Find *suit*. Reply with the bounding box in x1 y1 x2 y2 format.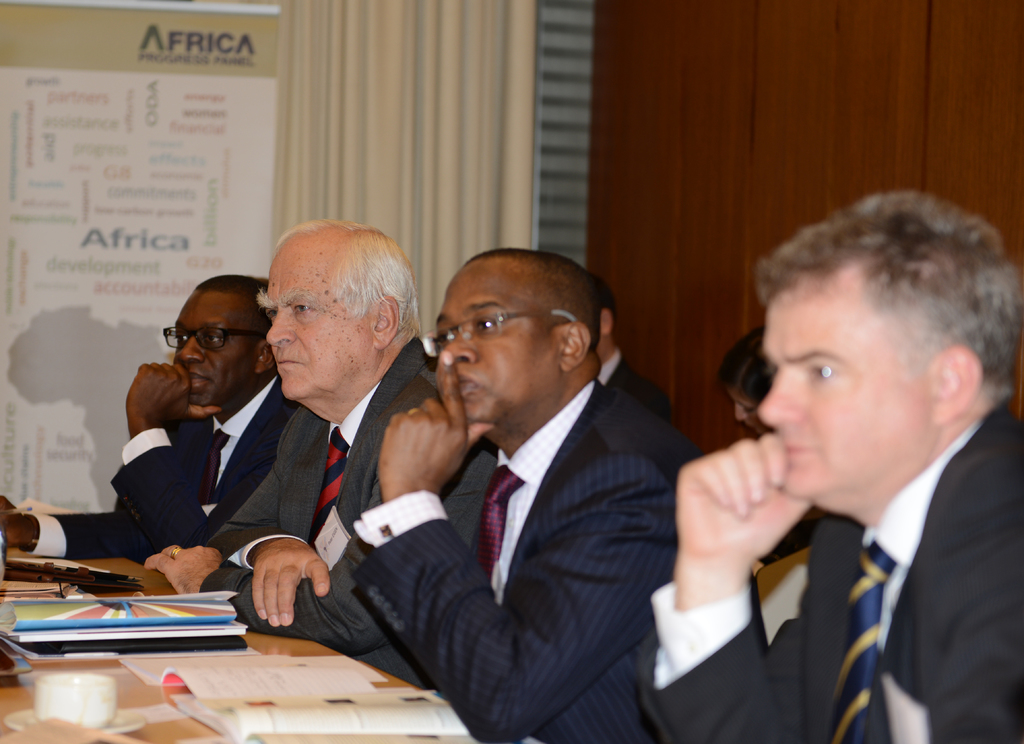
633 392 1023 743.
